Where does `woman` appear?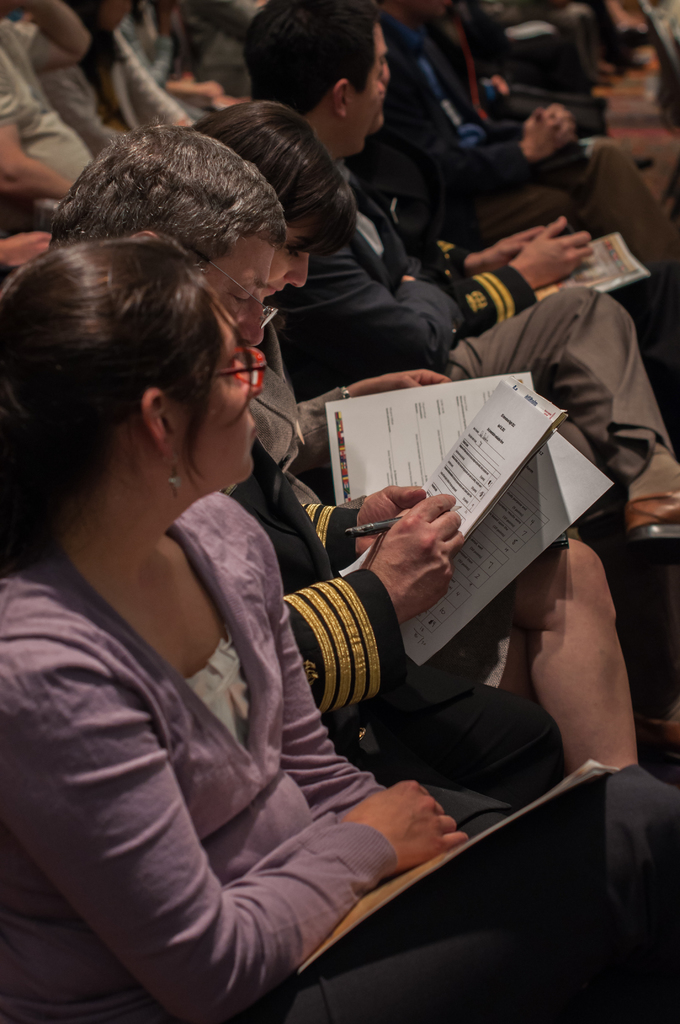
Appears at rect(184, 99, 455, 510).
